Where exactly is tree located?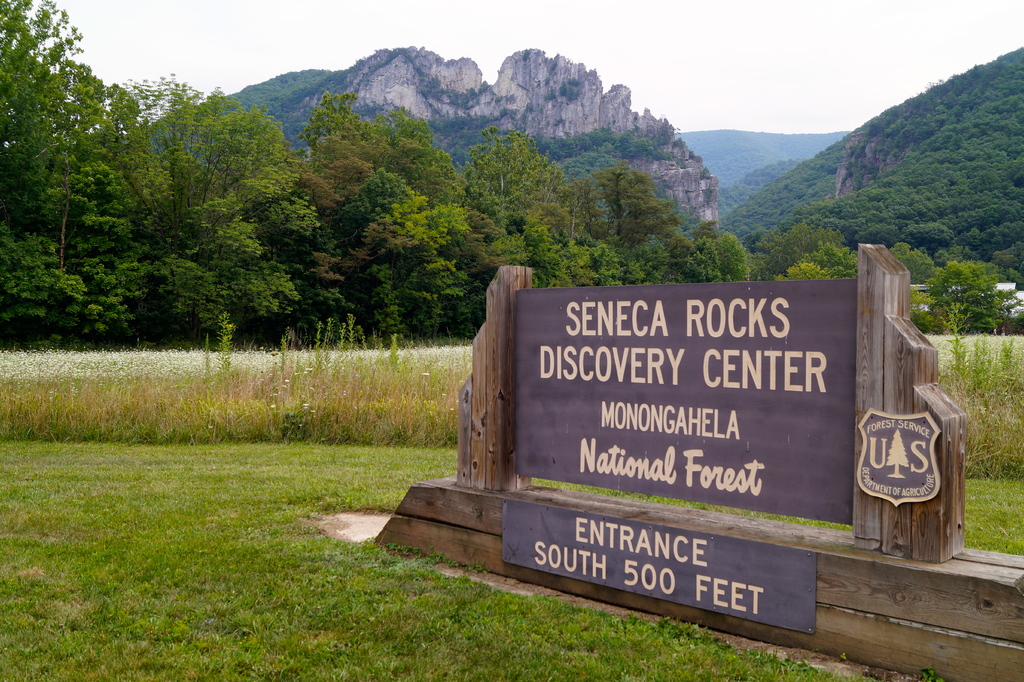
Its bounding box is Rect(180, 232, 297, 345).
